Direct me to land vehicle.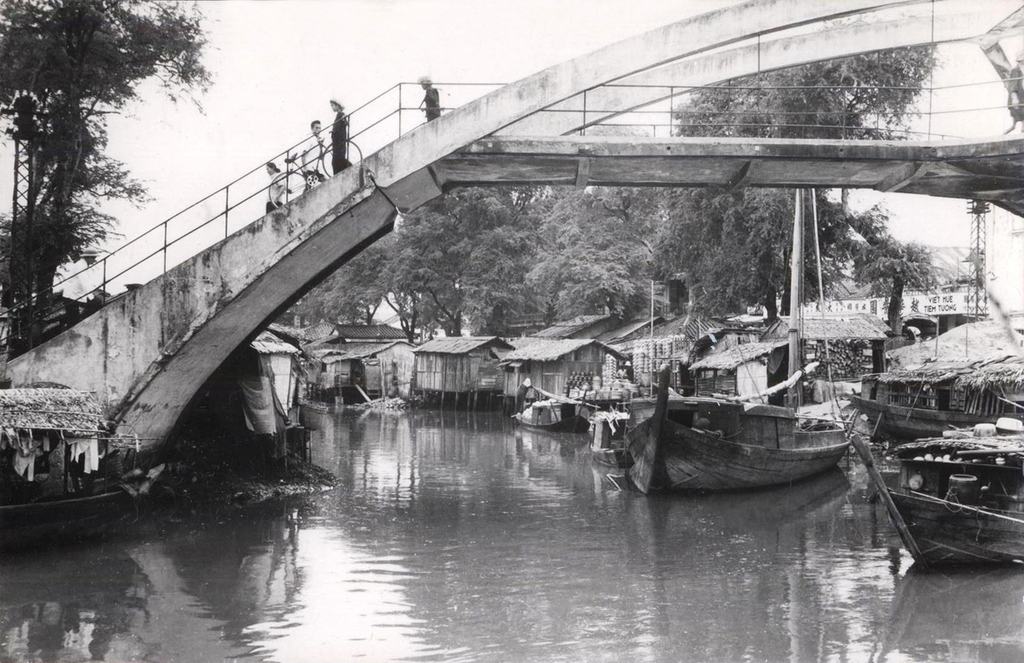
Direction: detection(266, 129, 365, 209).
